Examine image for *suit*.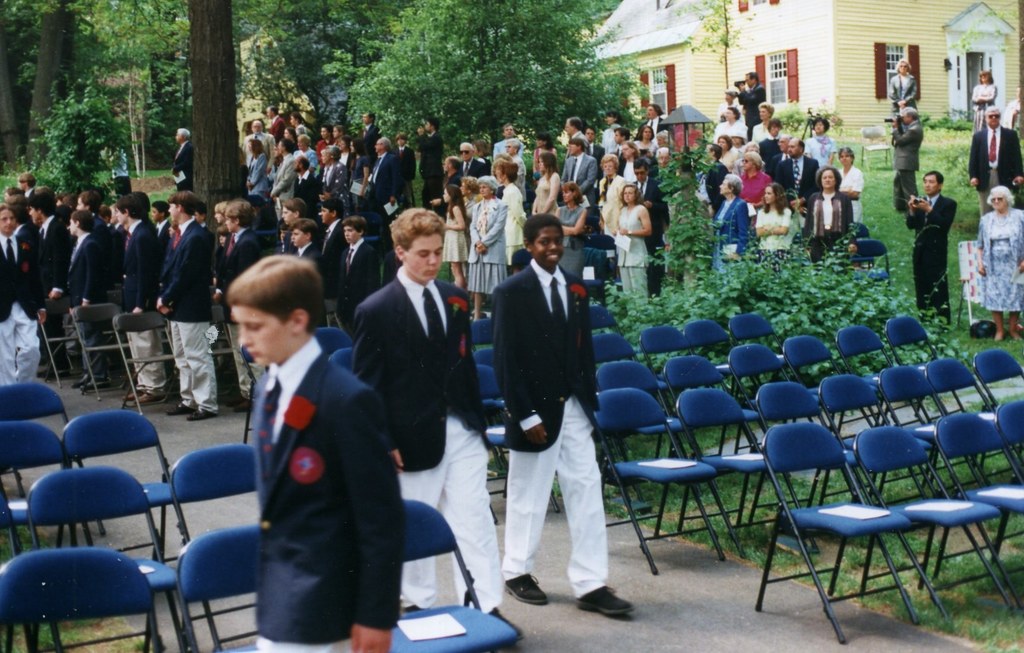
Examination result: rect(14, 222, 31, 236).
